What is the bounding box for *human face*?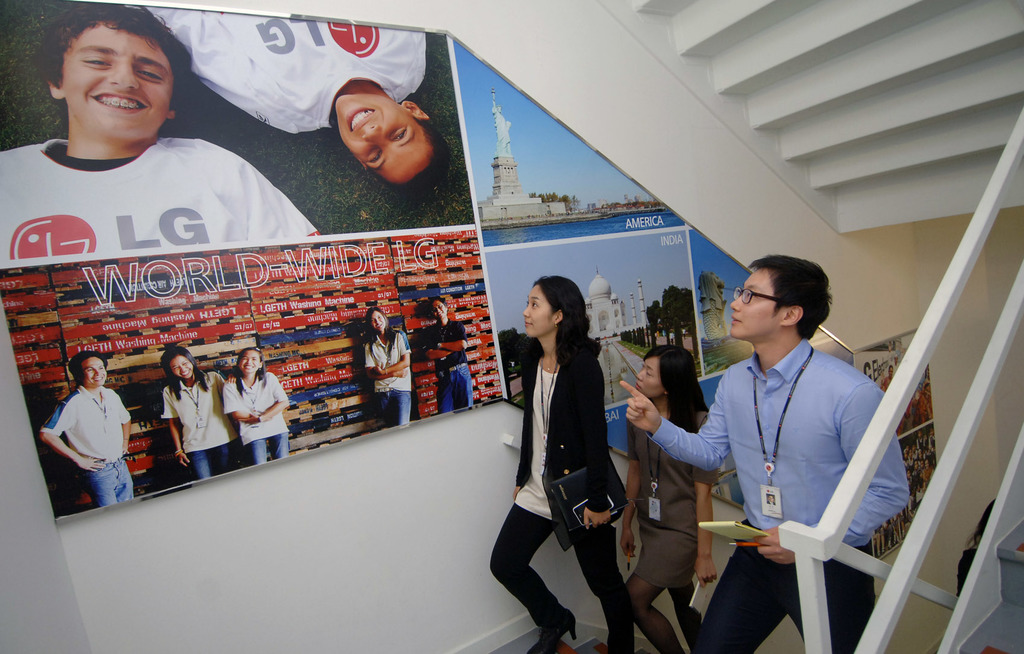
l=638, t=357, r=664, b=398.
